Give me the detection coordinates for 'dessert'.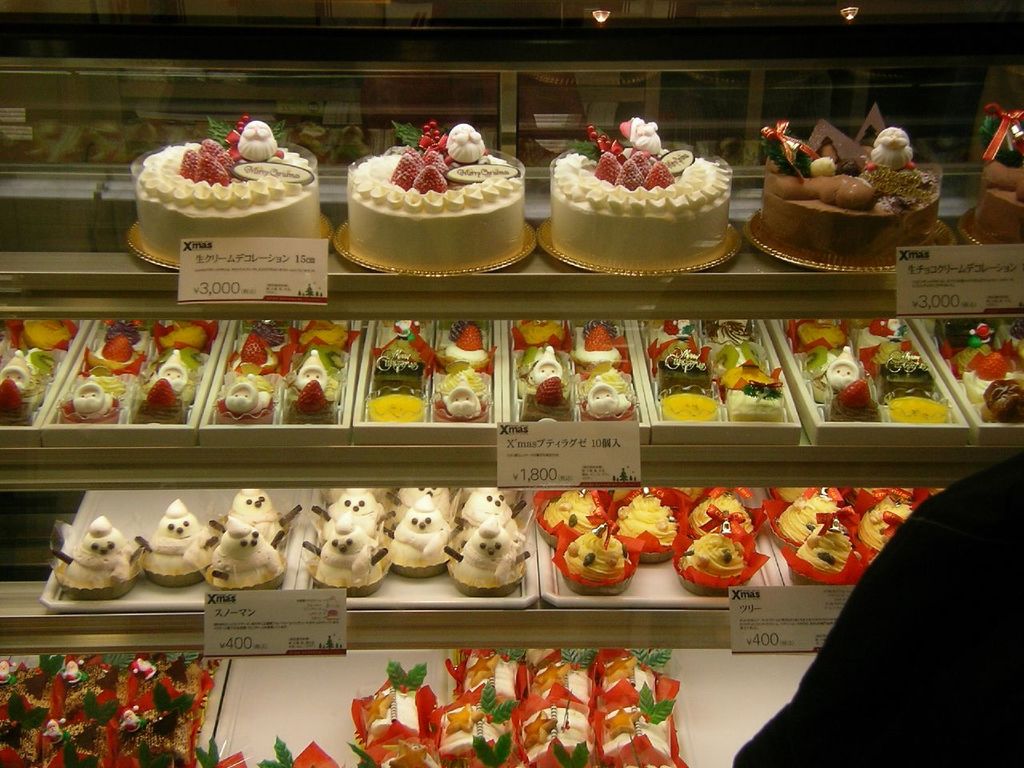
bbox=[938, 337, 995, 374].
